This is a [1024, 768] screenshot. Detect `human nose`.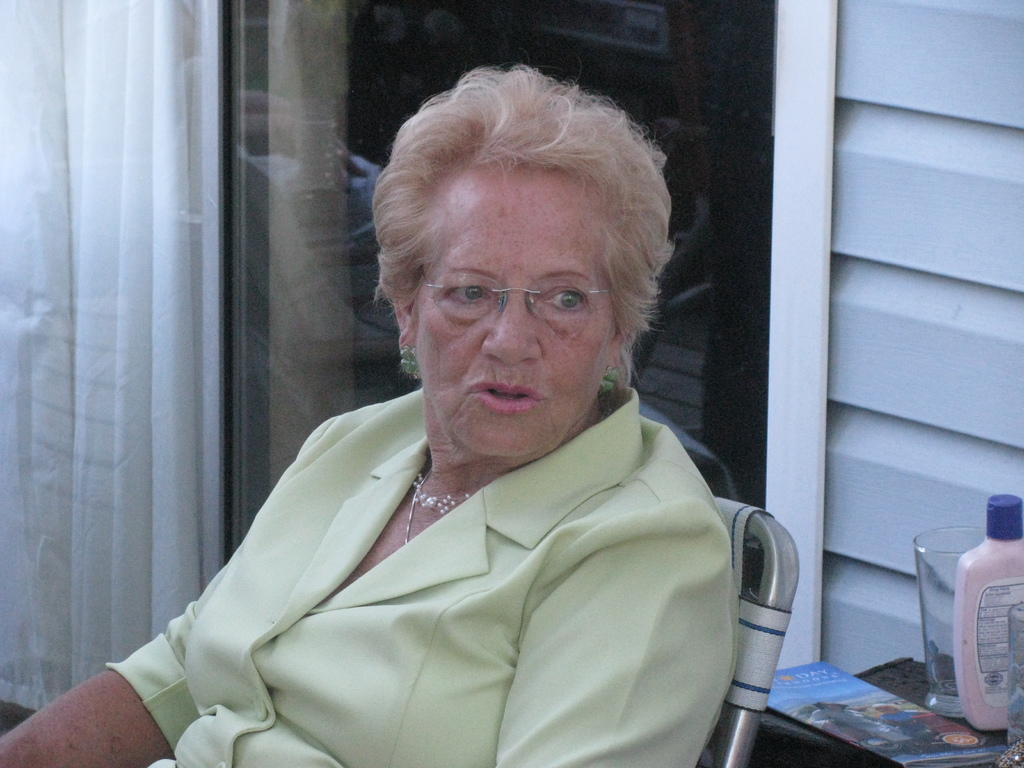
BBox(476, 296, 543, 364).
